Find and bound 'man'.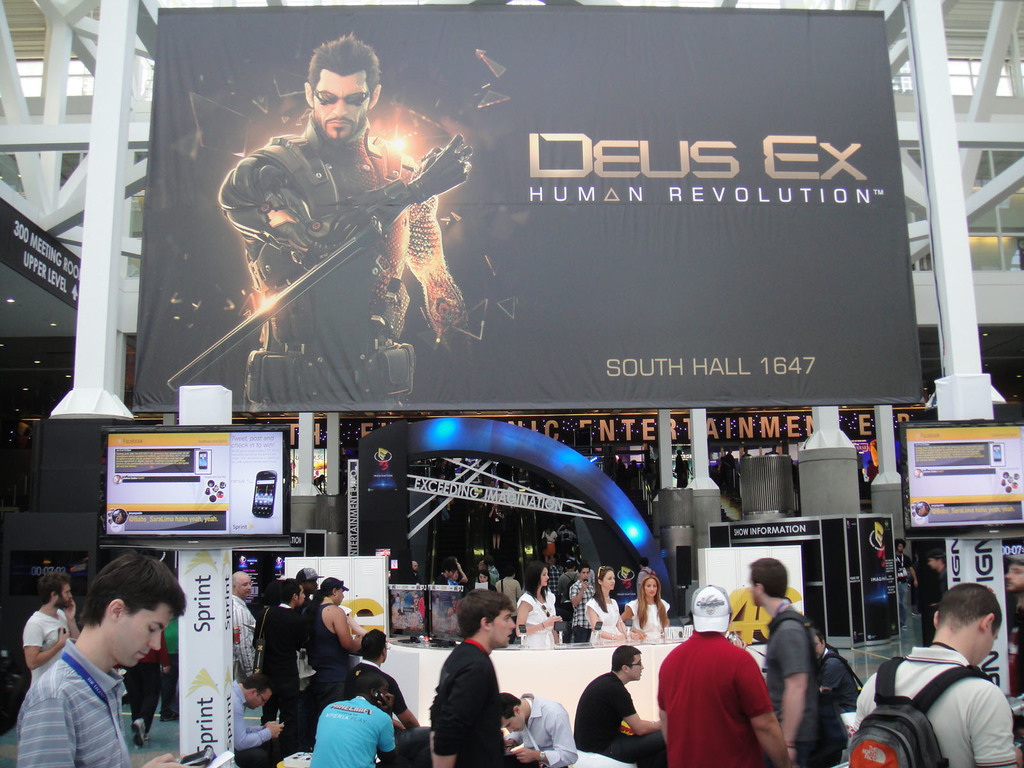
Bound: Rect(218, 31, 467, 406).
